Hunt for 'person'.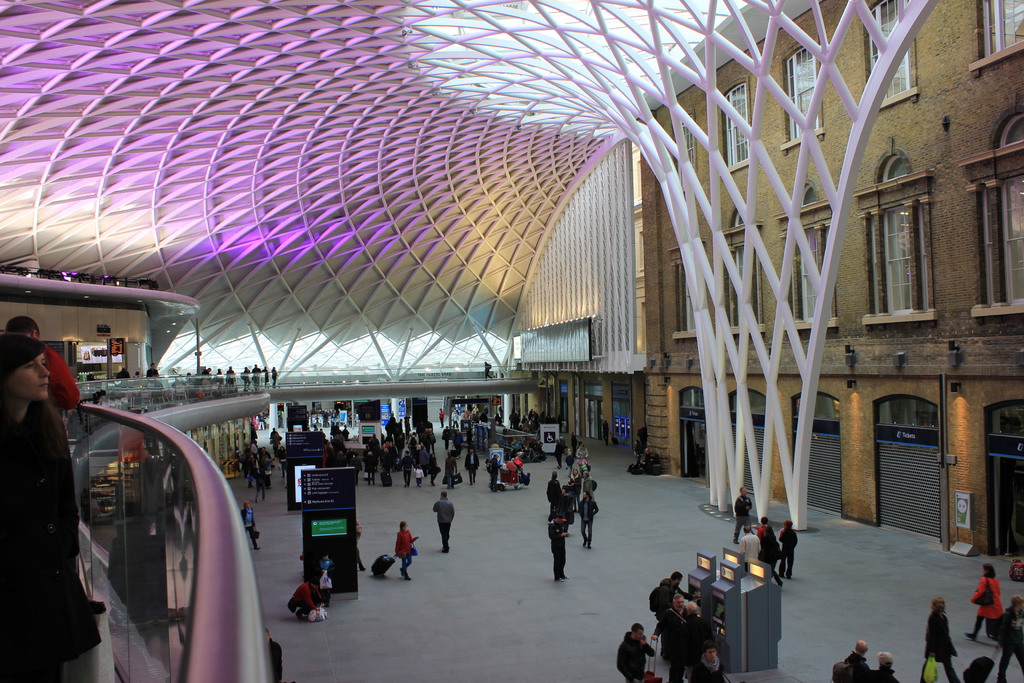
Hunted down at [left=0, top=333, right=109, bottom=682].
